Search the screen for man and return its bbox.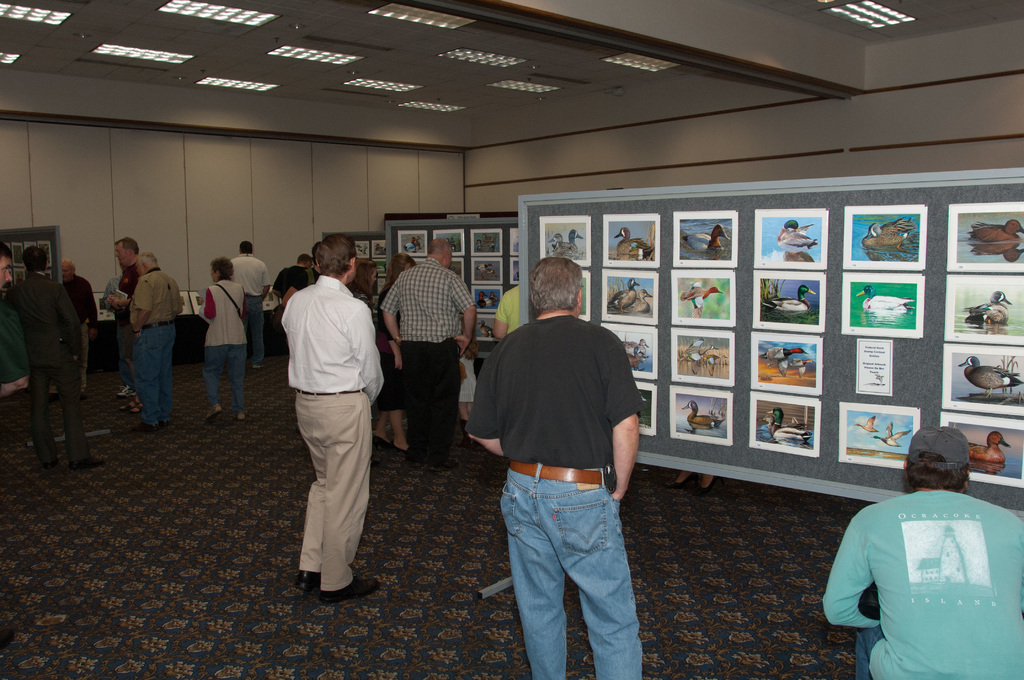
Found: l=109, t=231, r=146, b=412.
